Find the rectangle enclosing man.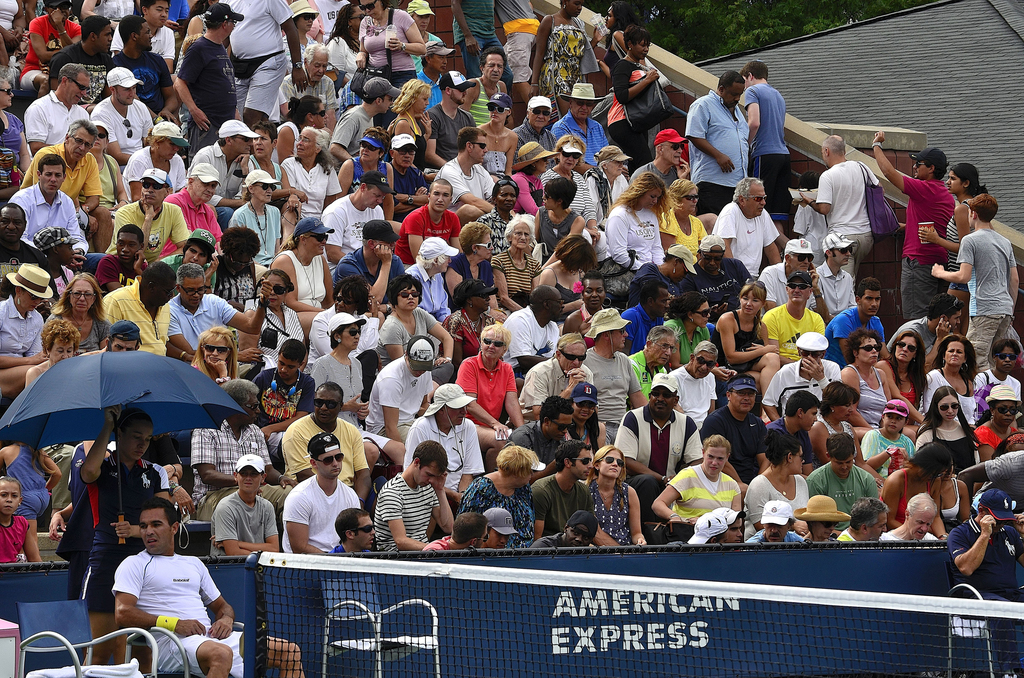
(left=811, top=231, right=867, bottom=331).
